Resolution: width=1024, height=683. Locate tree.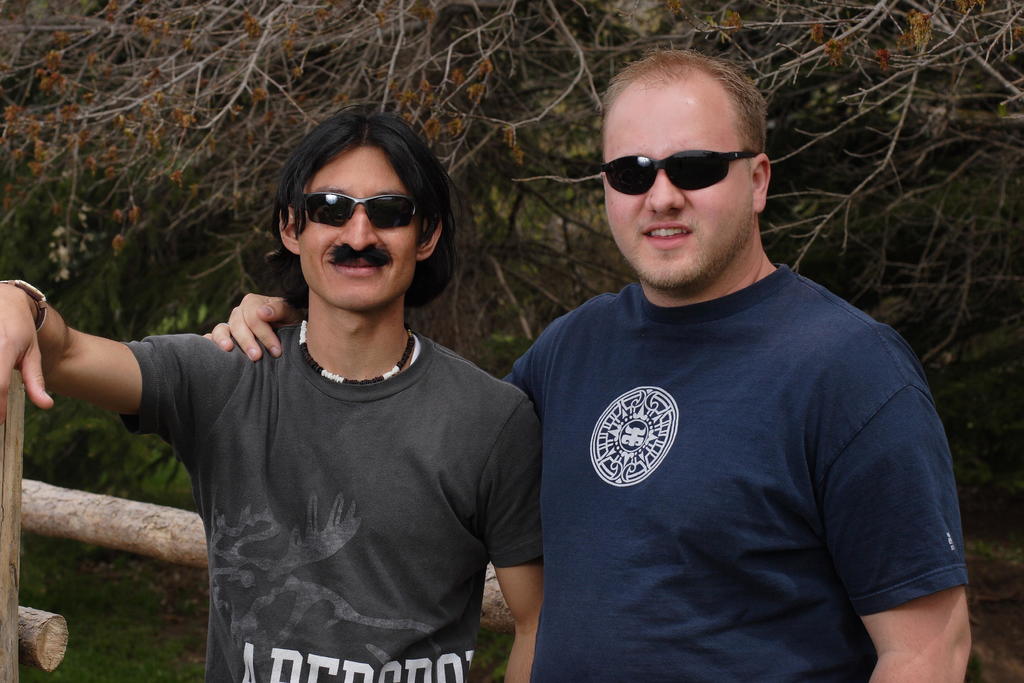
6:1:1015:523.
